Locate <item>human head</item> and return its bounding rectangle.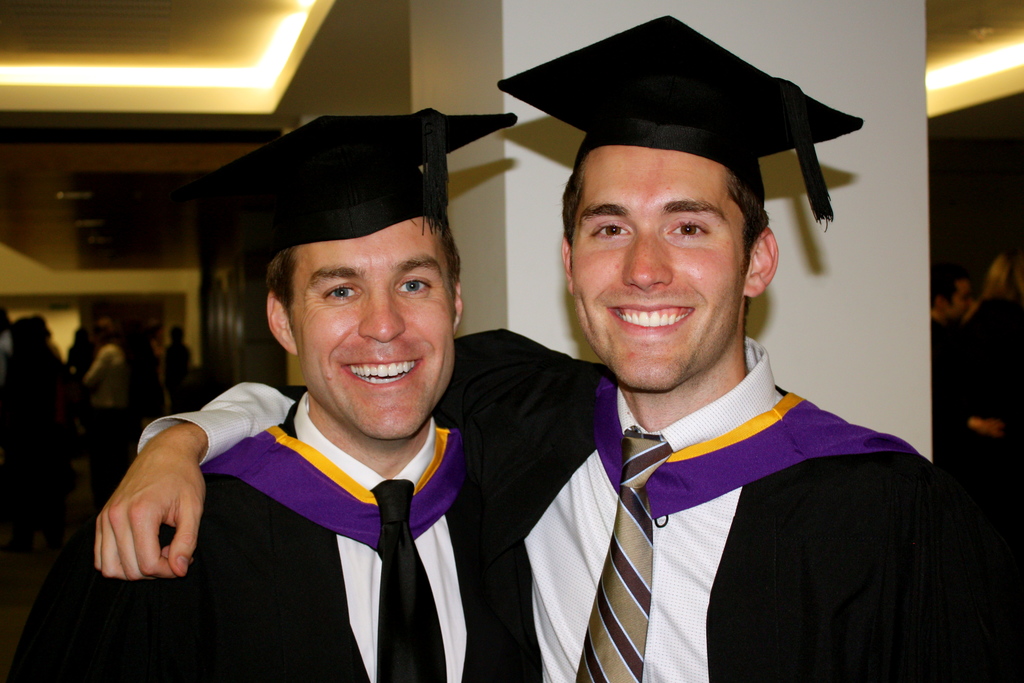
989, 251, 1023, 303.
